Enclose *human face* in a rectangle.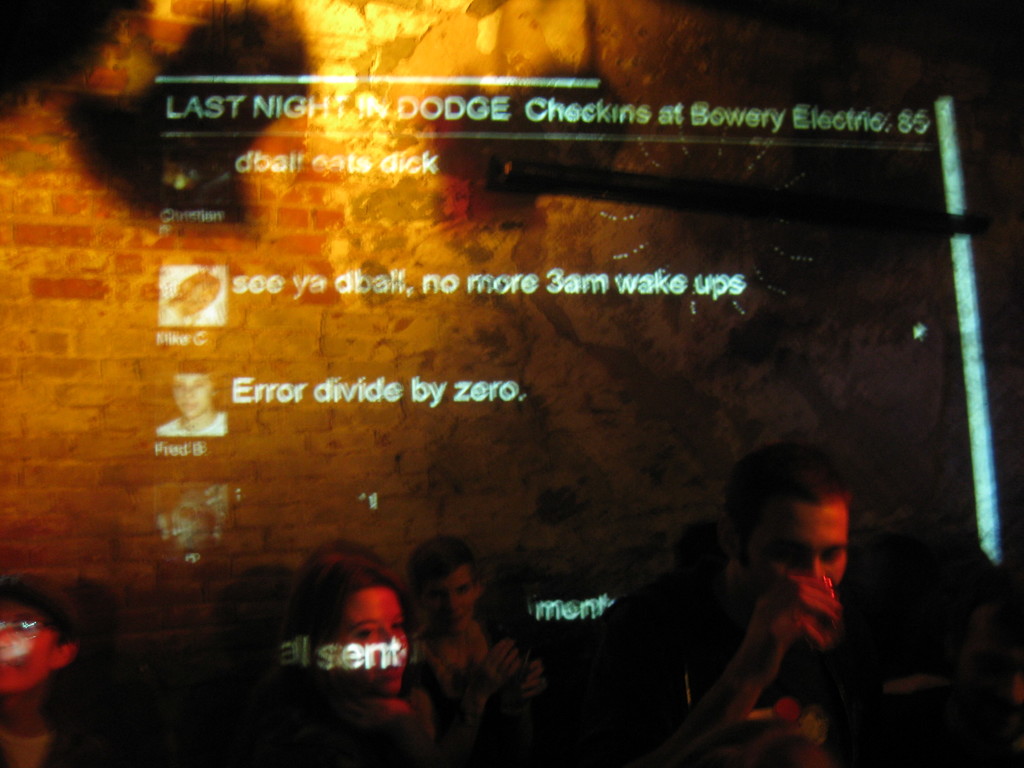
pyautogui.locateOnScreen(431, 557, 474, 639).
